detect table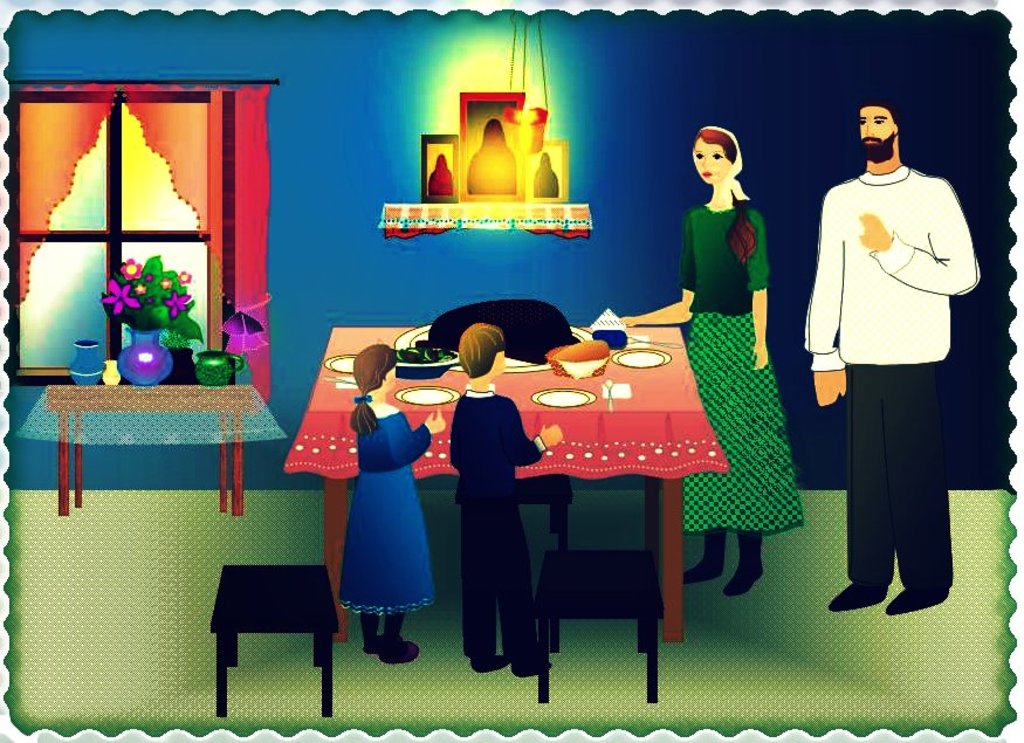
[48, 385, 264, 515]
